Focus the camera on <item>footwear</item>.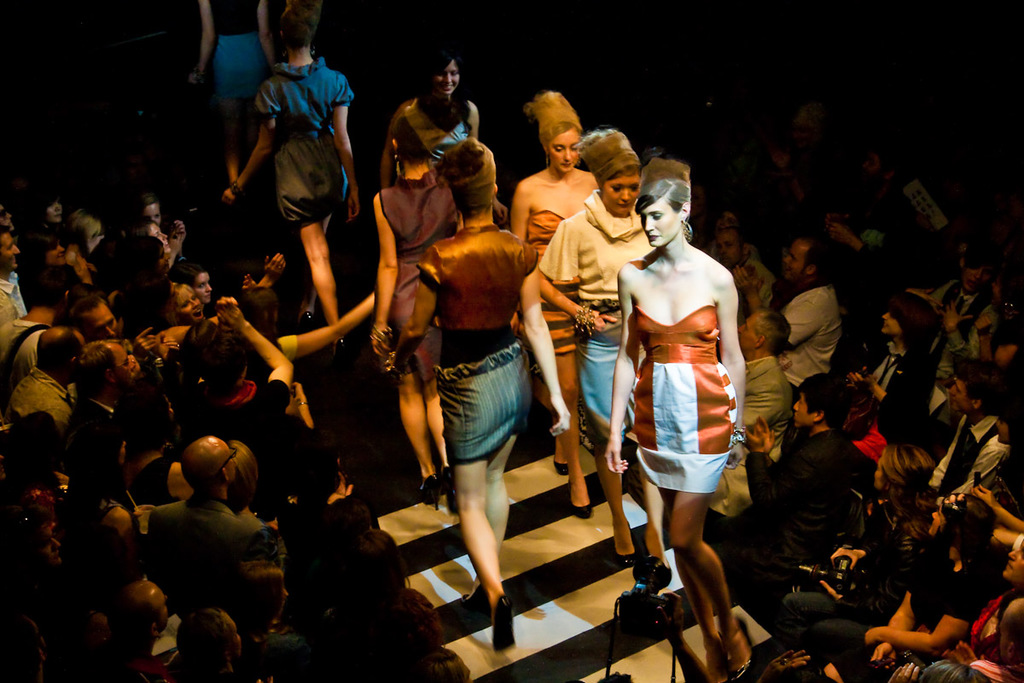
Focus region: detection(459, 584, 527, 657).
